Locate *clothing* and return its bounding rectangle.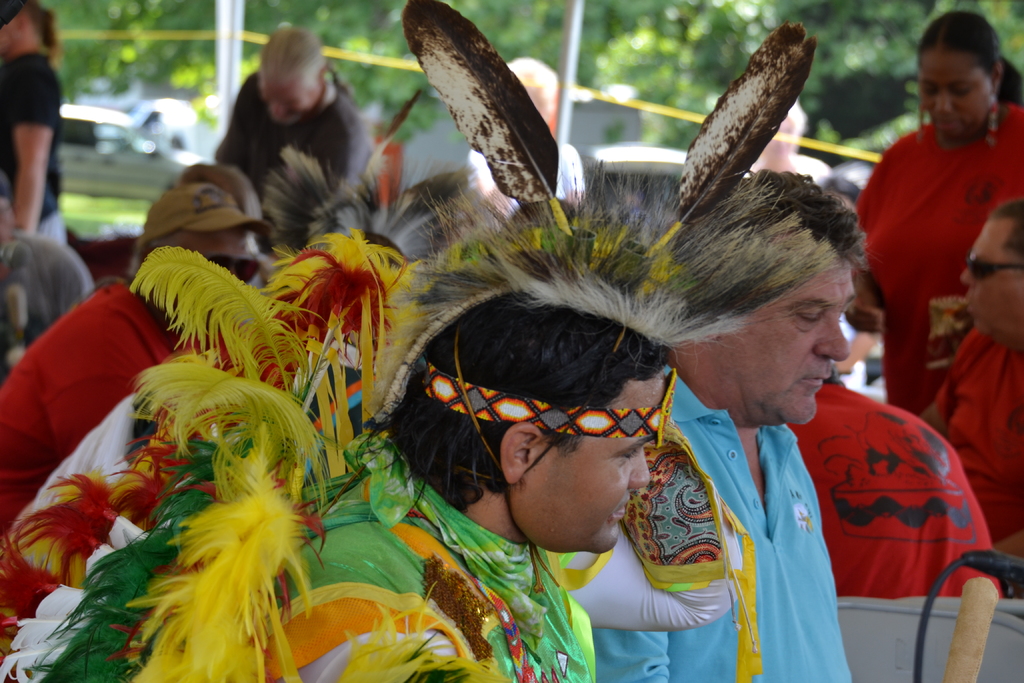
[919, 318, 1023, 599].
